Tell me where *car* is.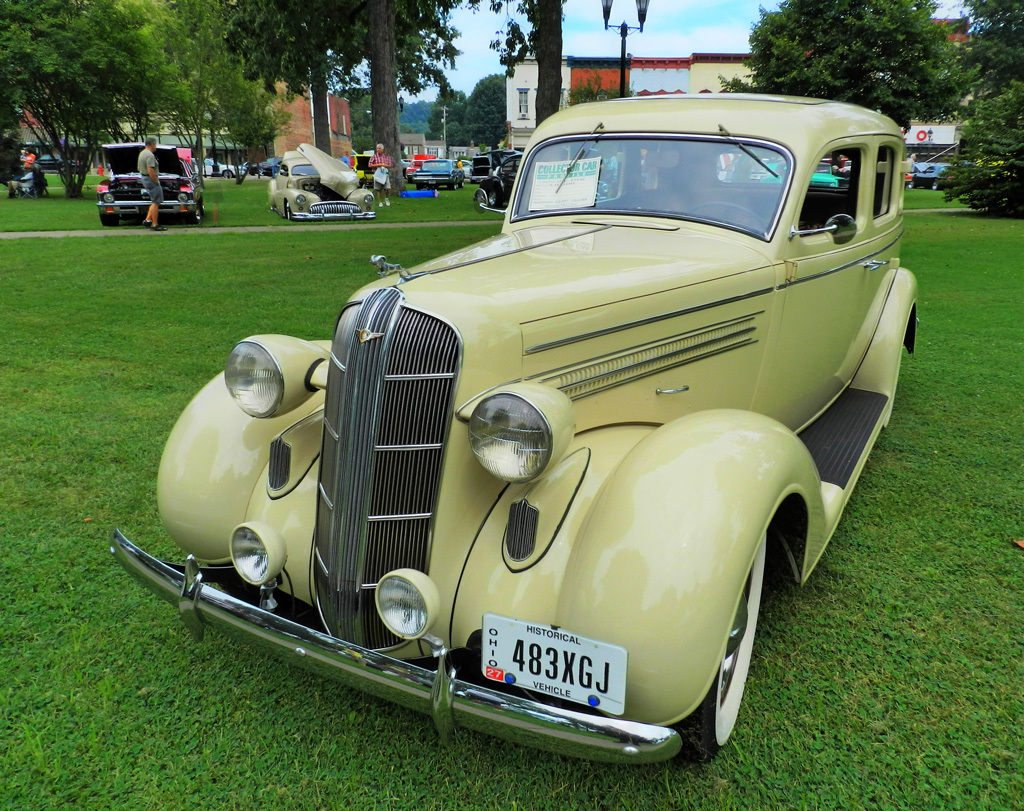
*car* is at [left=185, top=158, right=246, bottom=179].
